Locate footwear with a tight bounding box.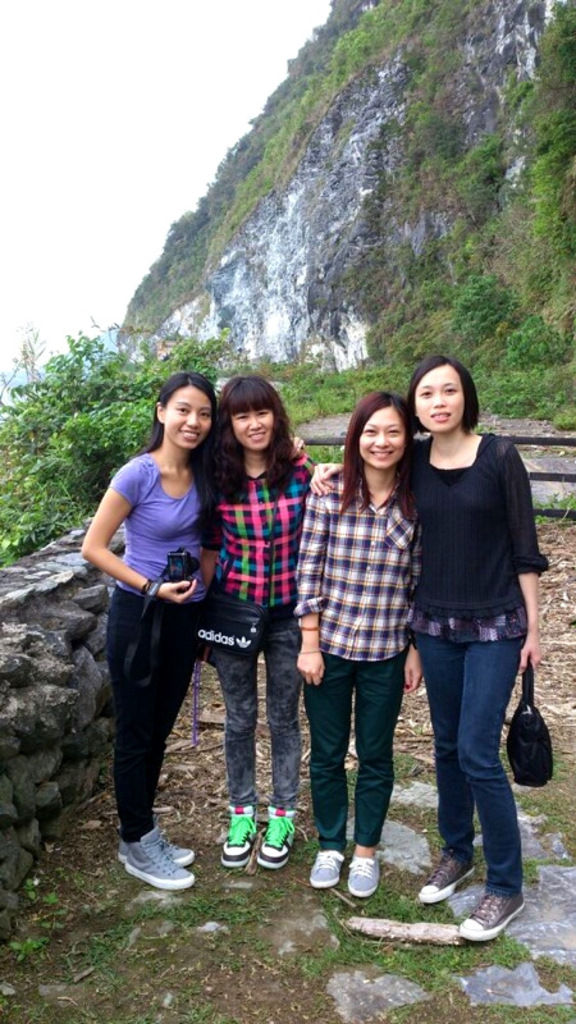
{"left": 118, "top": 827, "right": 191, "bottom": 867}.
